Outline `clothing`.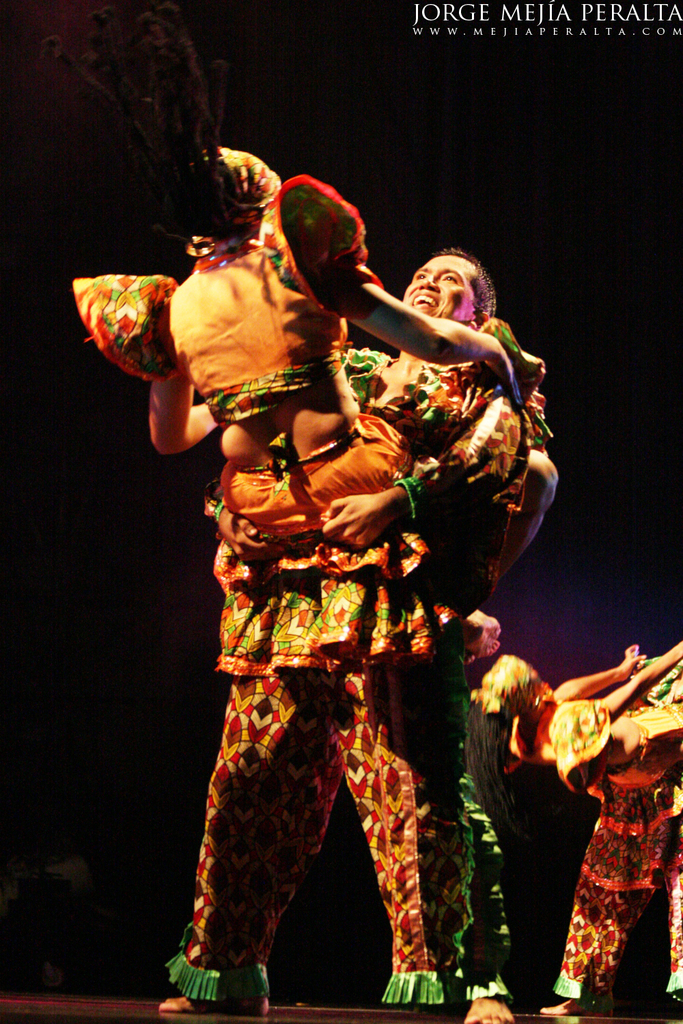
Outline: rect(180, 328, 503, 948).
